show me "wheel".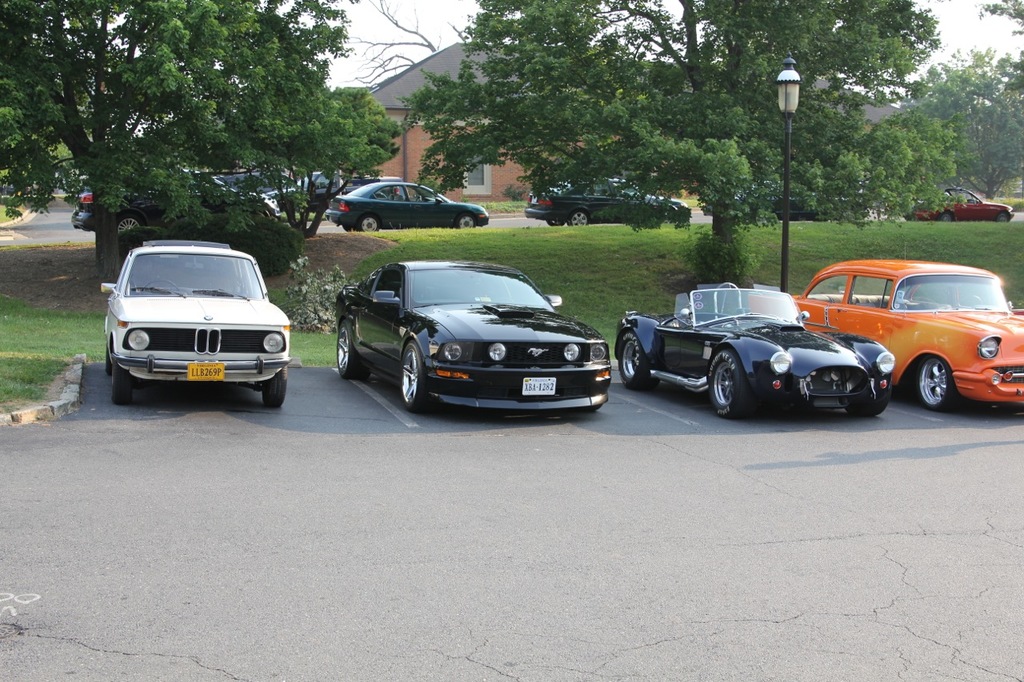
"wheel" is here: select_region(107, 361, 134, 405).
